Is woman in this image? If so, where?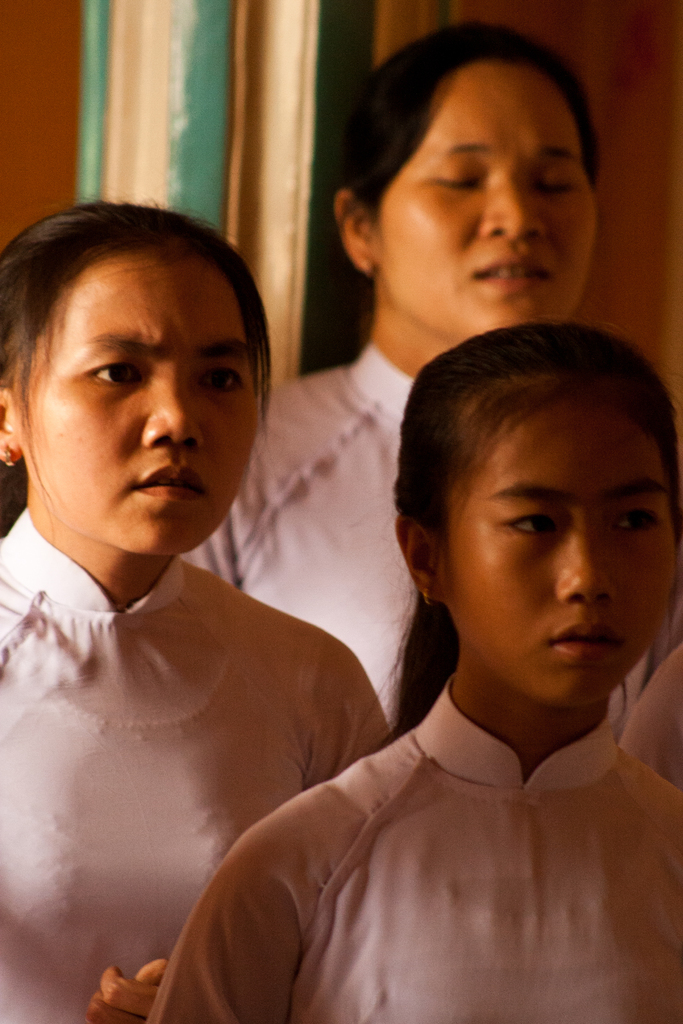
Yes, at Rect(181, 17, 658, 738).
